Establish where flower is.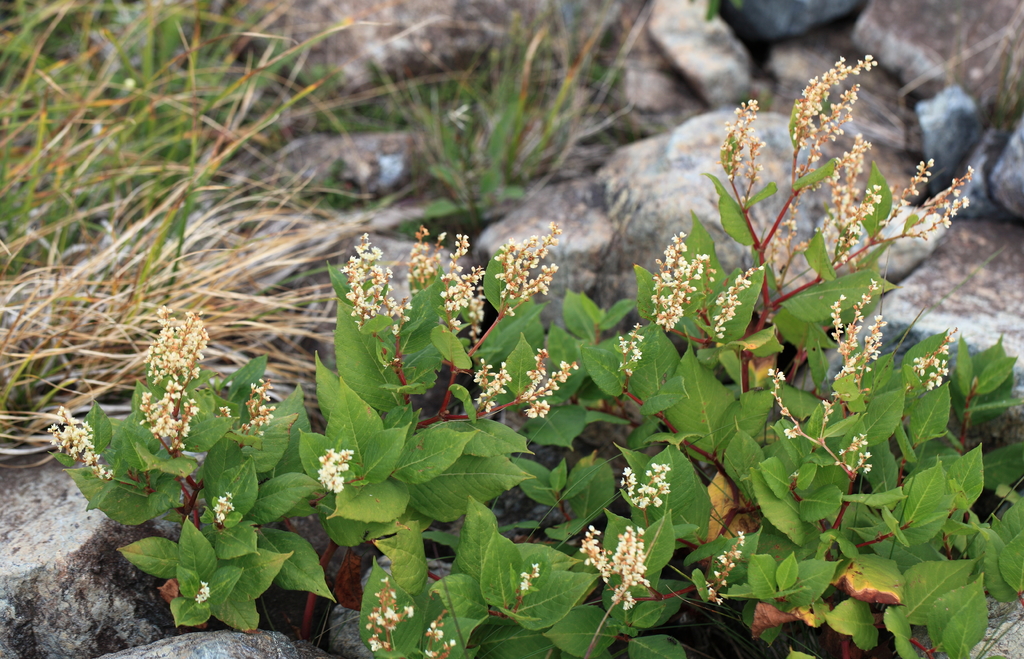
Established at Rect(703, 270, 755, 353).
